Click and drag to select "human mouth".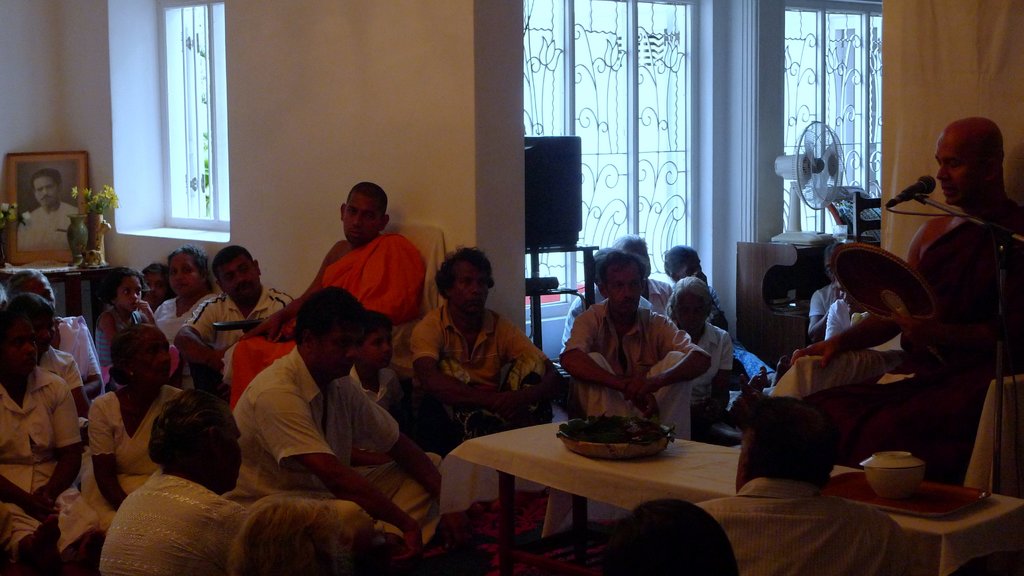
Selection: [left=941, top=186, right=956, bottom=193].
